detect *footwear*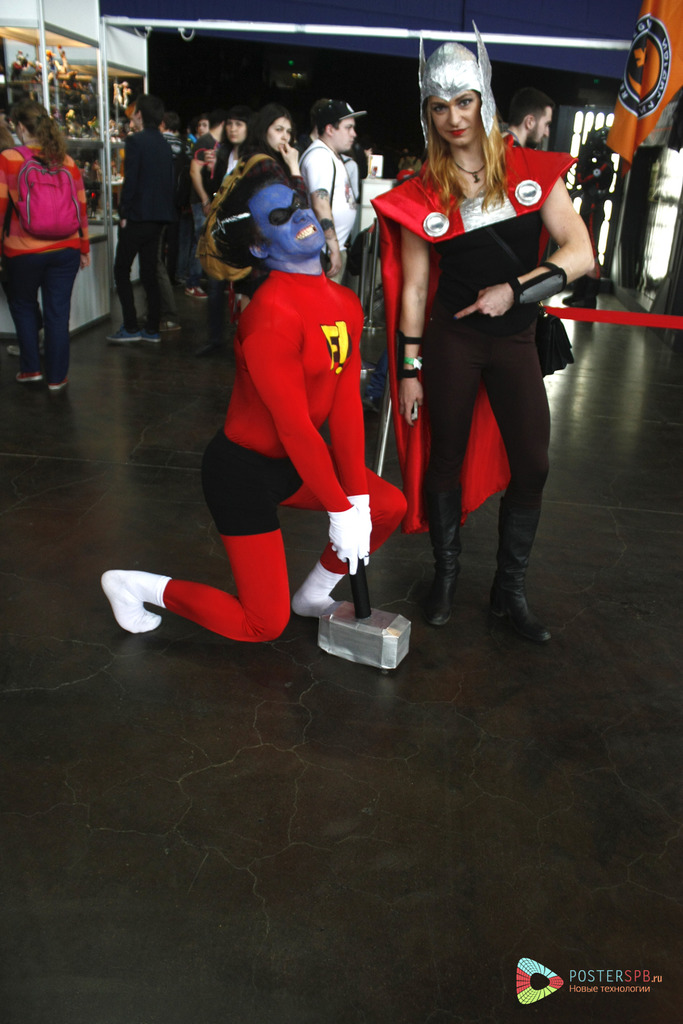
<region>45, 374, 73, 388</region>
